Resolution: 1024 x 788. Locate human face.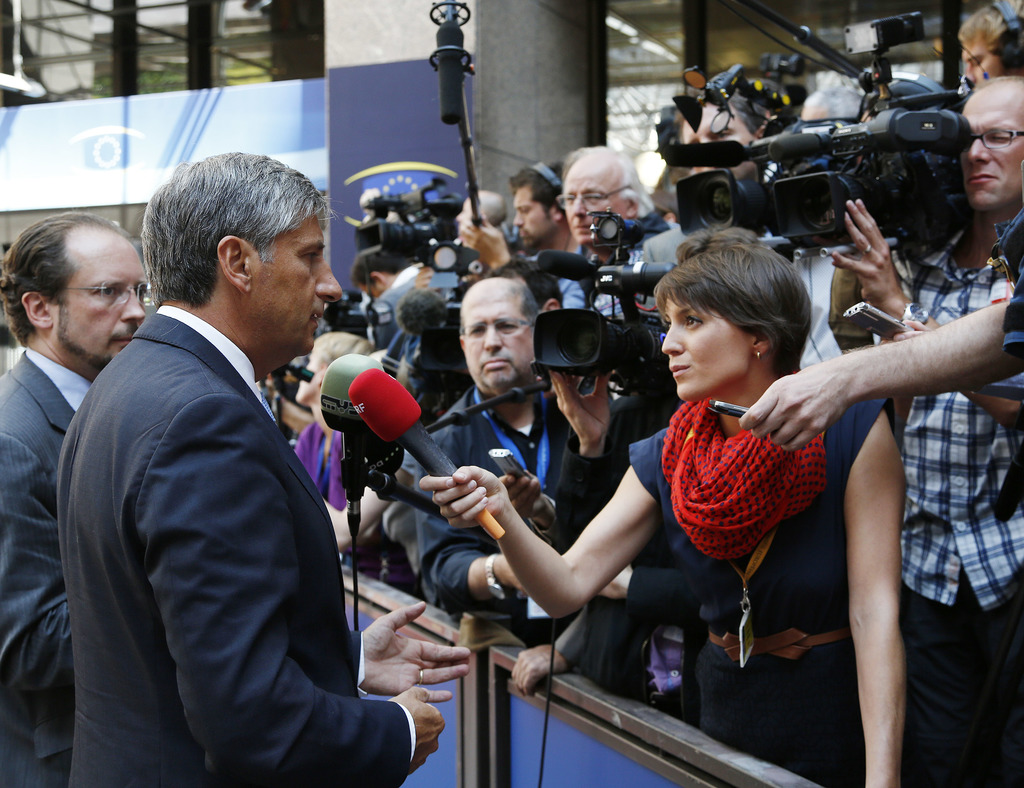
<box>959,35,1007,87</box>.
